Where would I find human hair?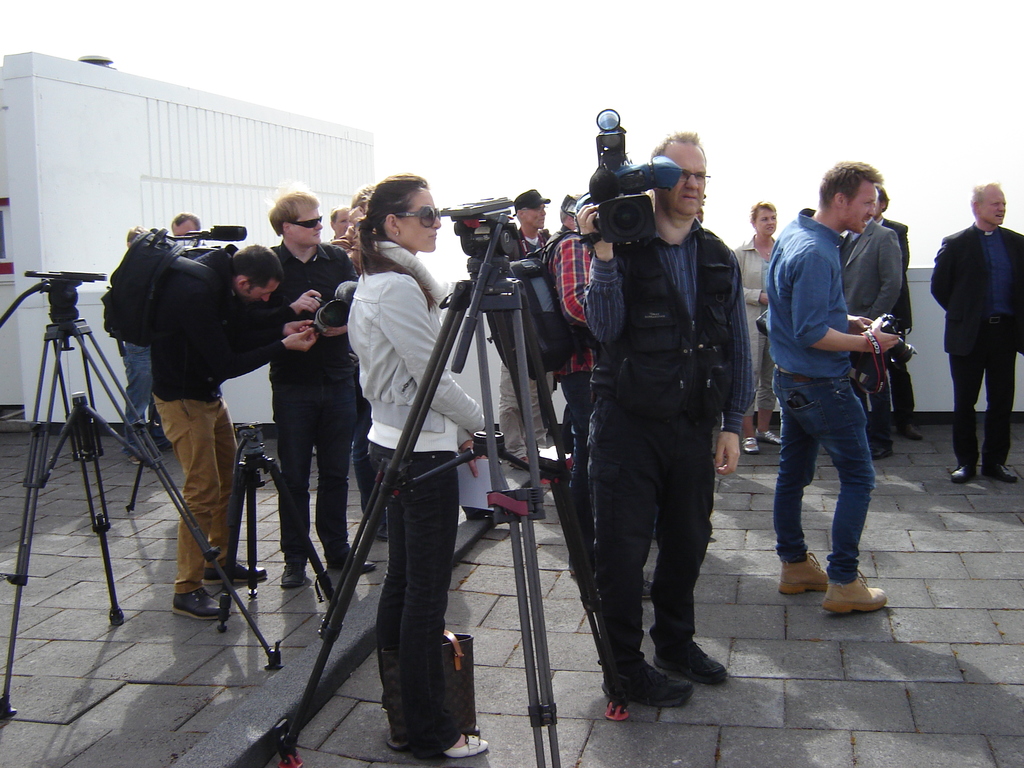
At left=328, top=191, right=346, bottom=228.
